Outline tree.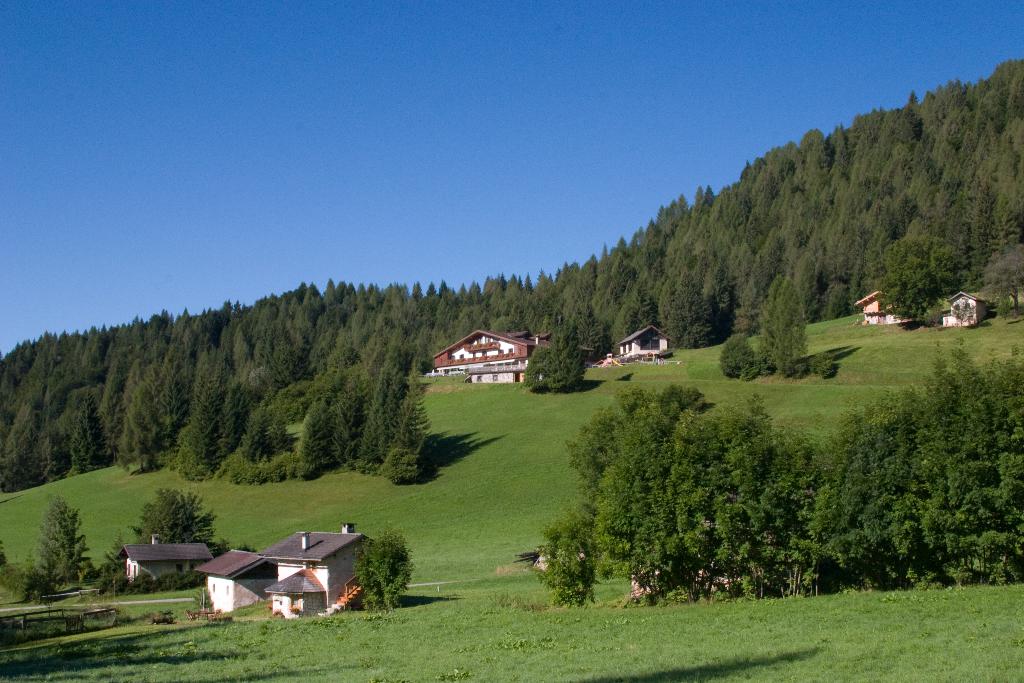
Outline: bbox(19, 498, 82, 600).
